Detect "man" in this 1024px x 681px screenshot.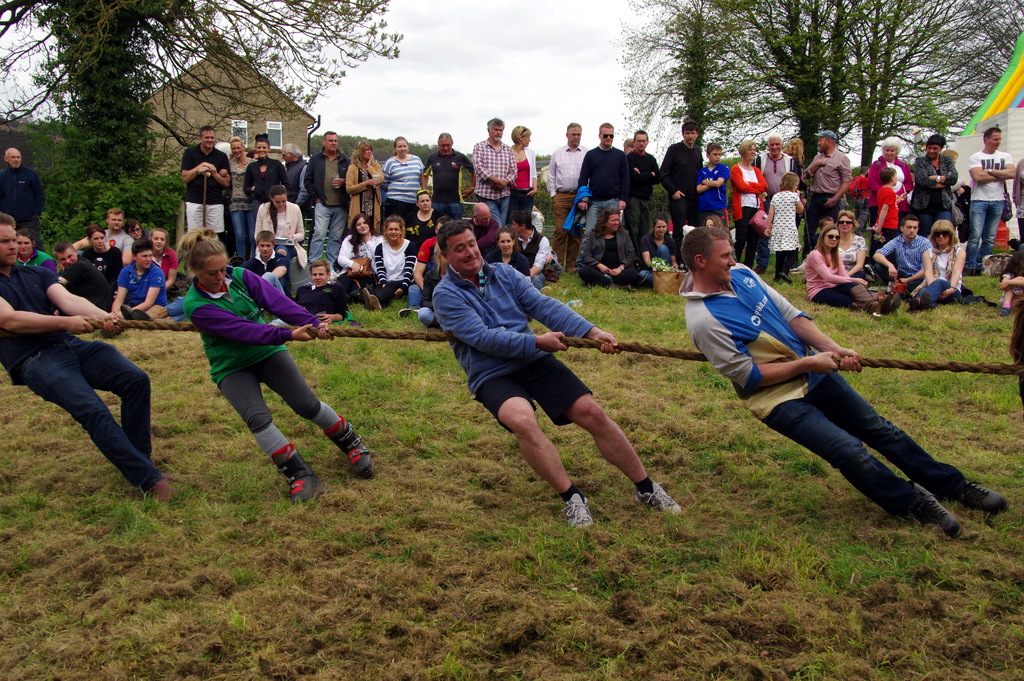
Detection: {"x1": 301, "y1": 131, "x2": 353, "y2": 273}.
